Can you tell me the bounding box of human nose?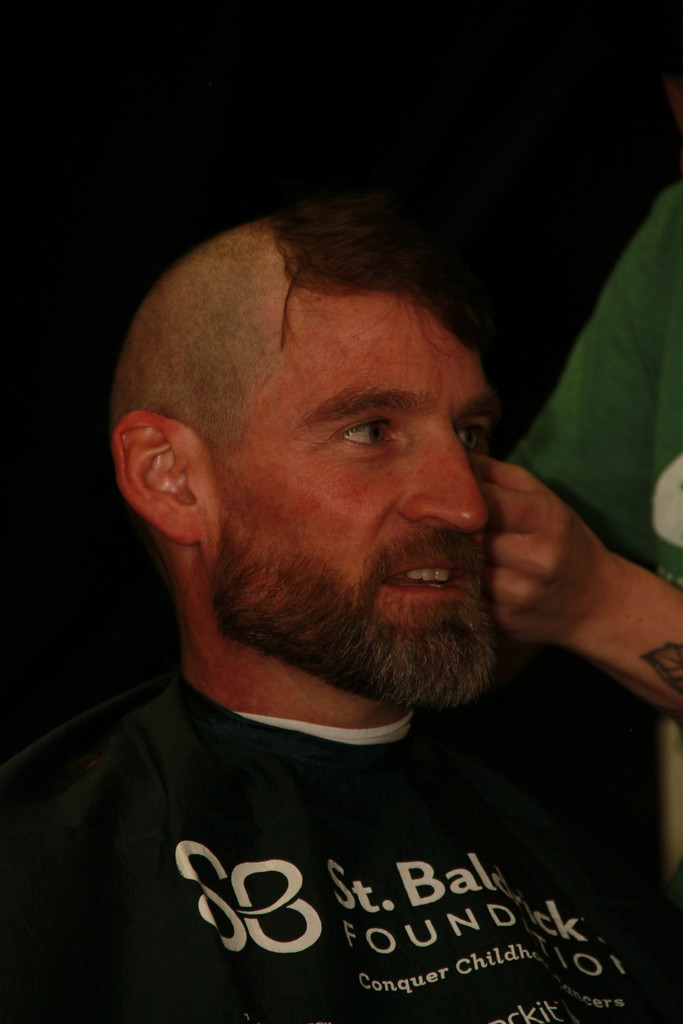
Rect(402, 424, 490, 526).
